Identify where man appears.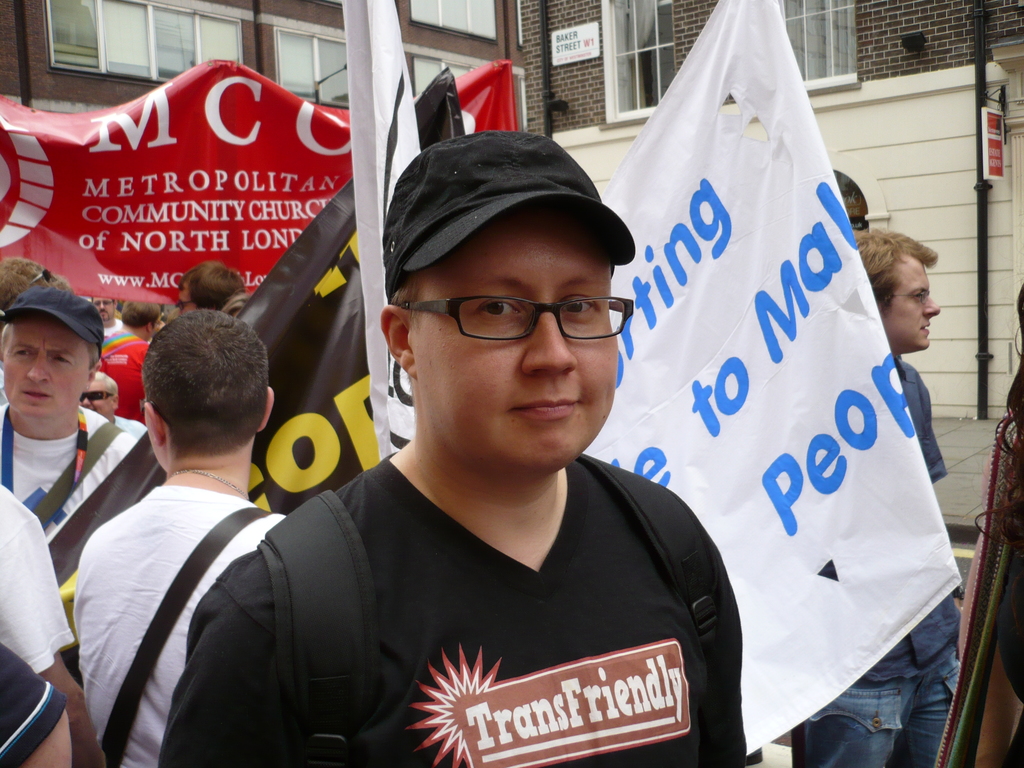
Appears at {"left": 831, "top": 166, "right": 870, "bottom": 233}.
